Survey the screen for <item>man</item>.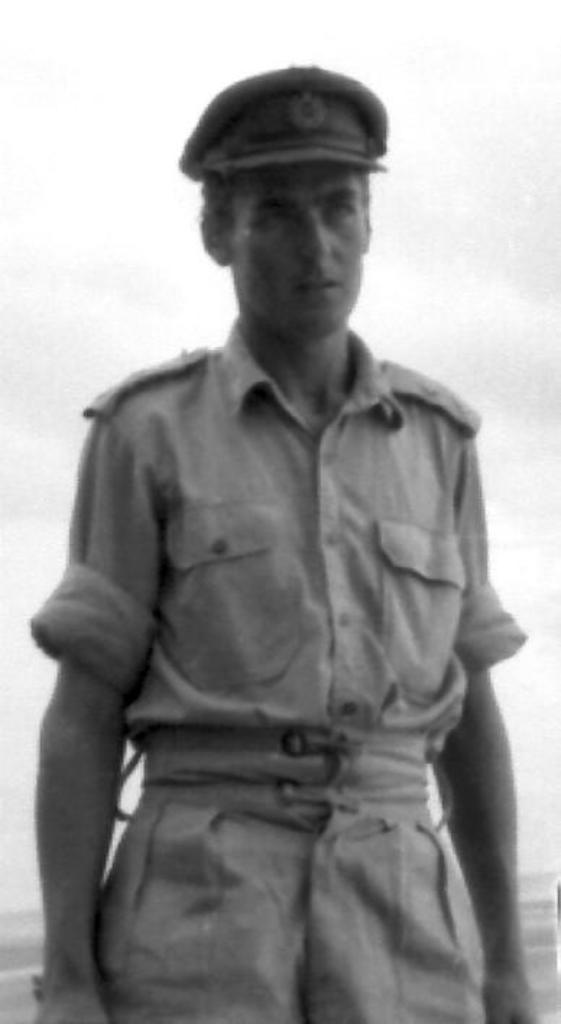
Survey found: 16,32,549,1023.
